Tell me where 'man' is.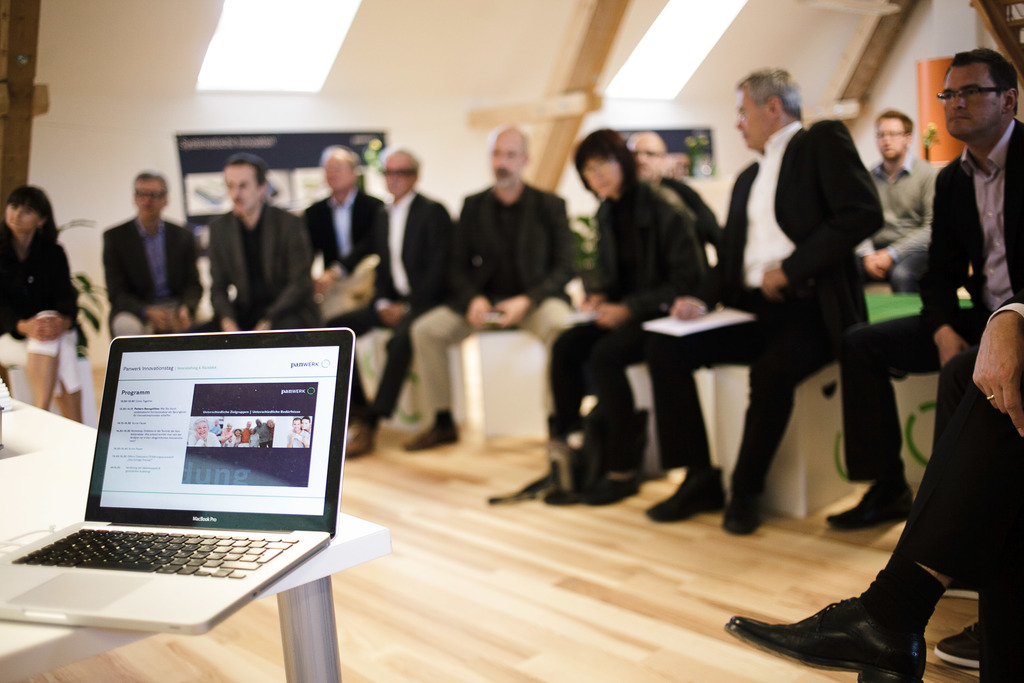
'man' is at 552/123/728/432.
